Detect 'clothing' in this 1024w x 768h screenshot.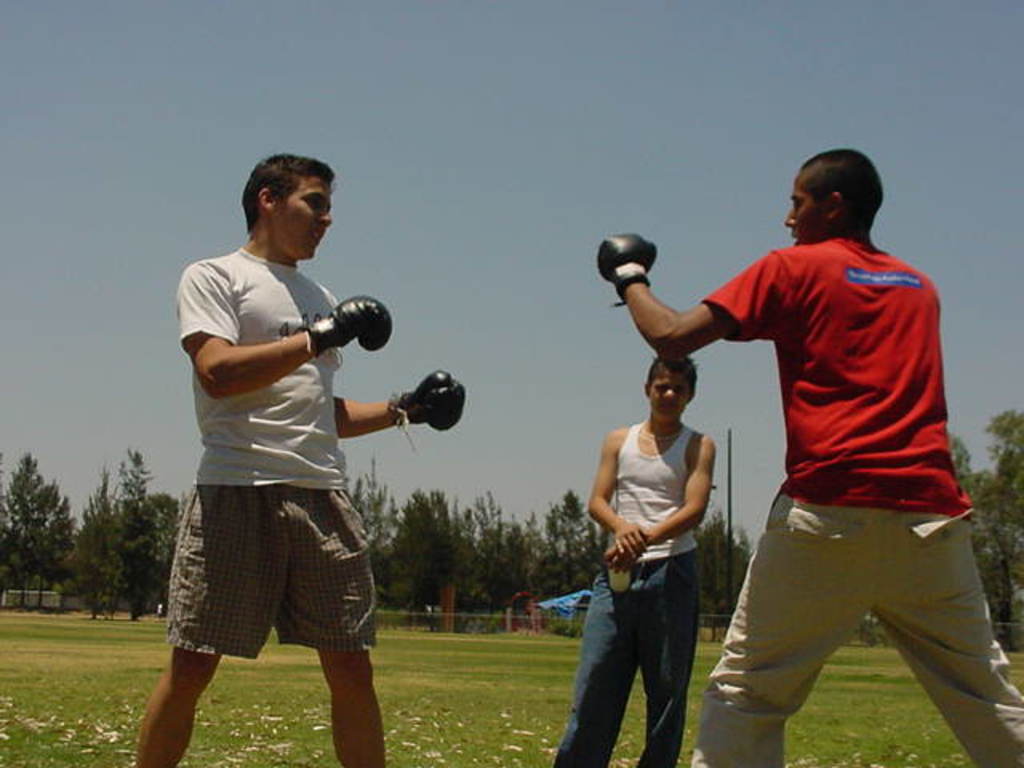
Detection: [x1=699, y1=234, x2=1022, y2=762].
